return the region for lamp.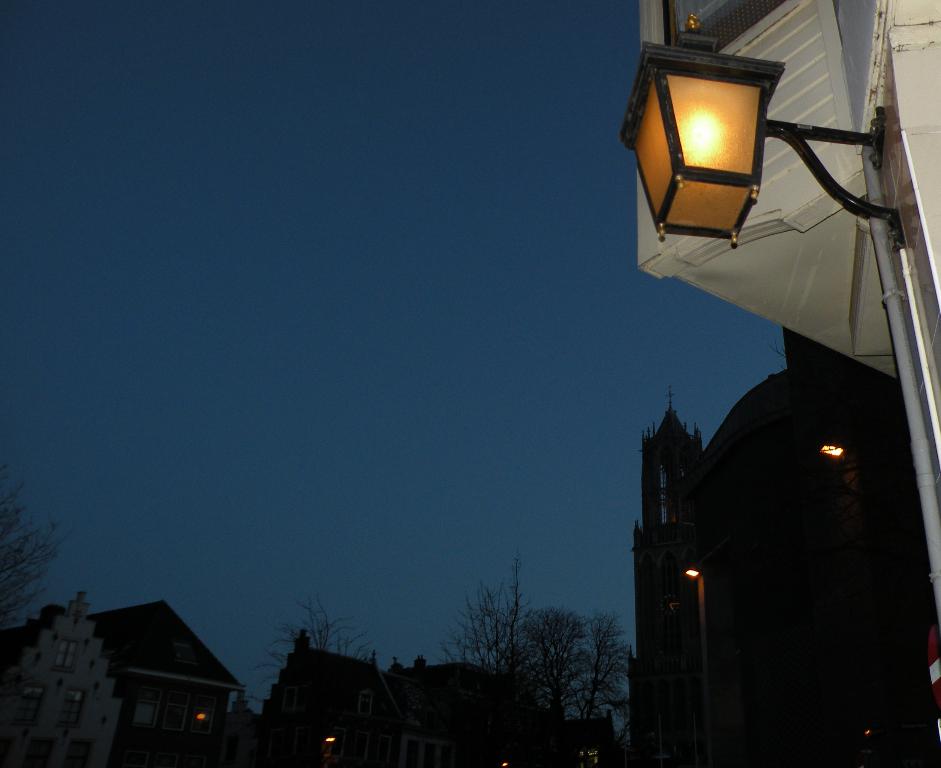
500,761,509,767.
